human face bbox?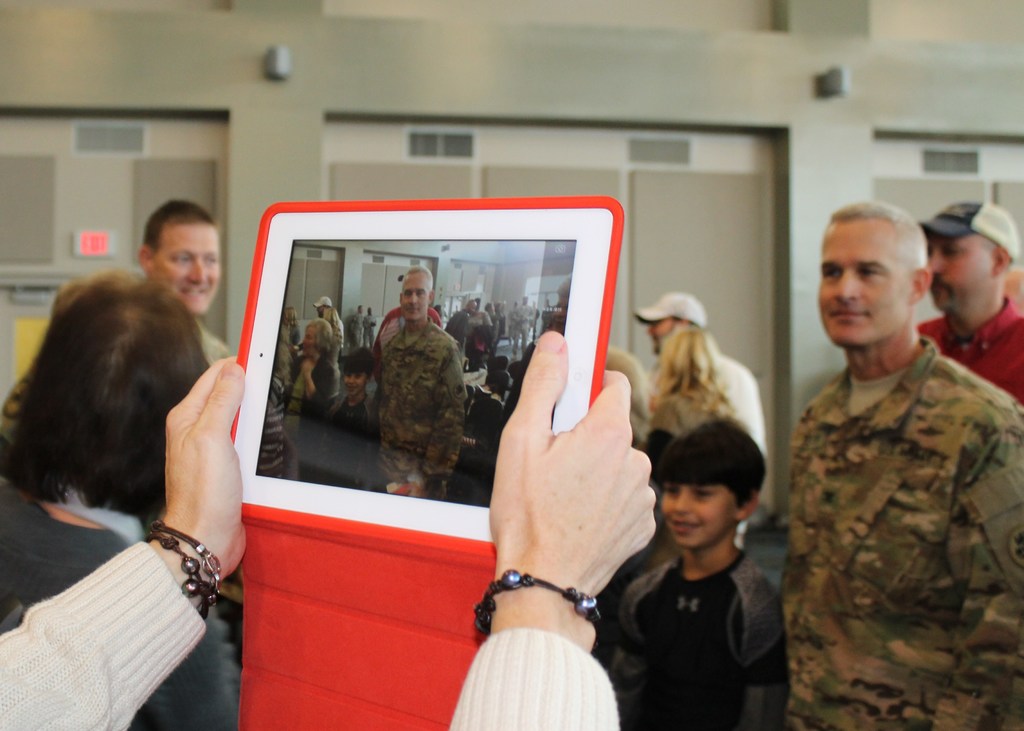
l=347, t=365, r=369, b=401
